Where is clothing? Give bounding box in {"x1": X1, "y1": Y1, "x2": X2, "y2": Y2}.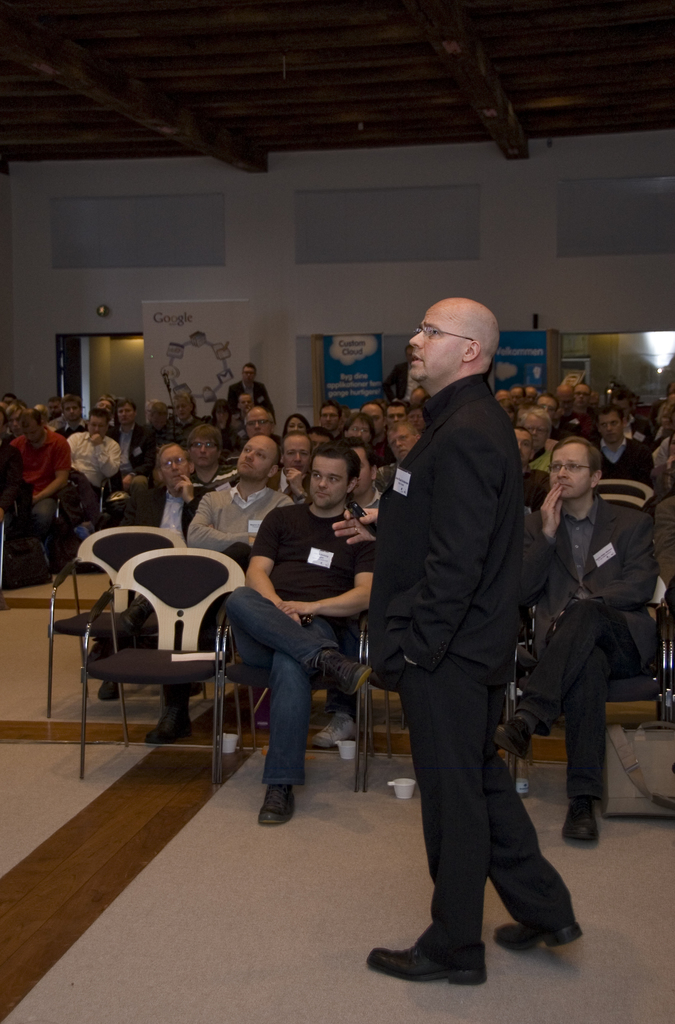
{"x1": 507, "y1": 484, "x2": 657, "y2": 803}.
